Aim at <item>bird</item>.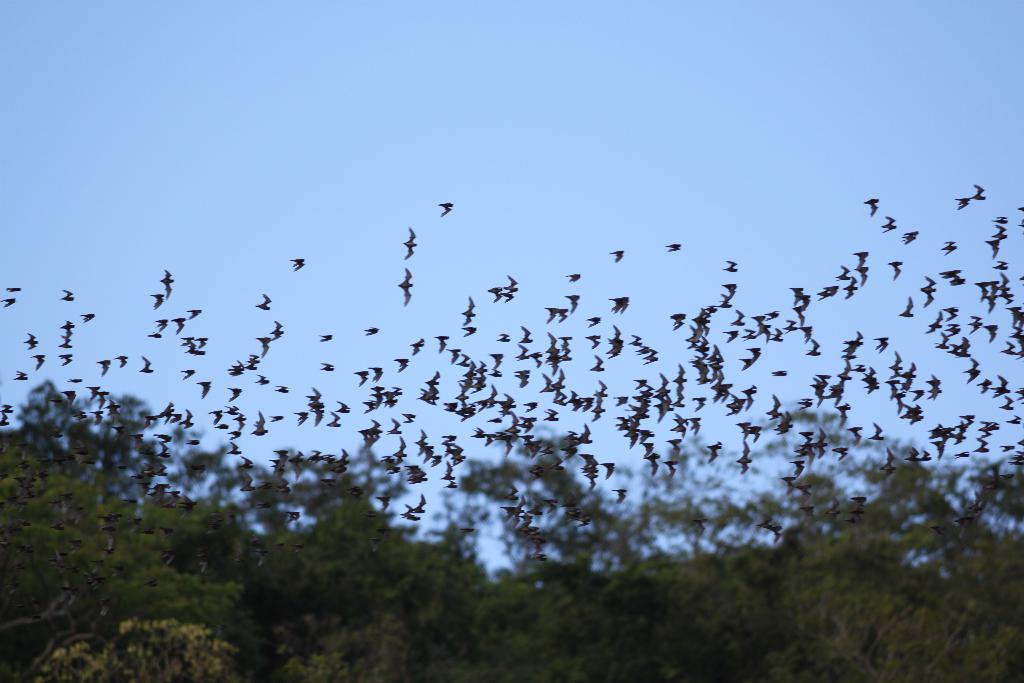
Aimed at [111,356,127,371].
